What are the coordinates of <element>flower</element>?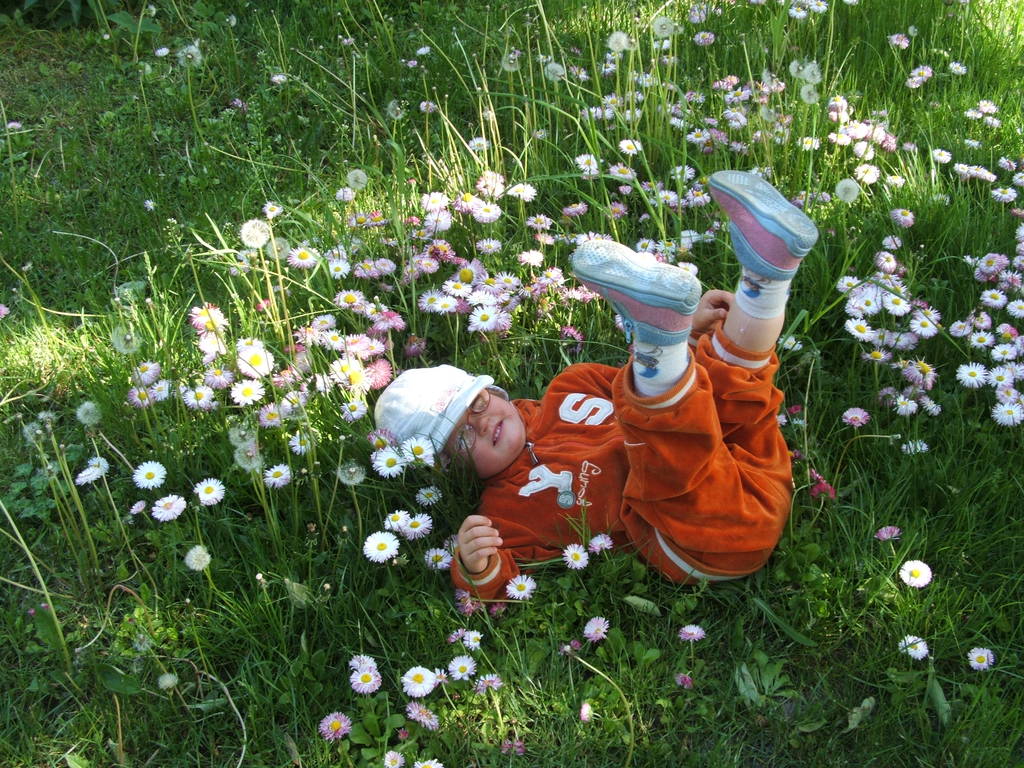
351:665:387:692.
